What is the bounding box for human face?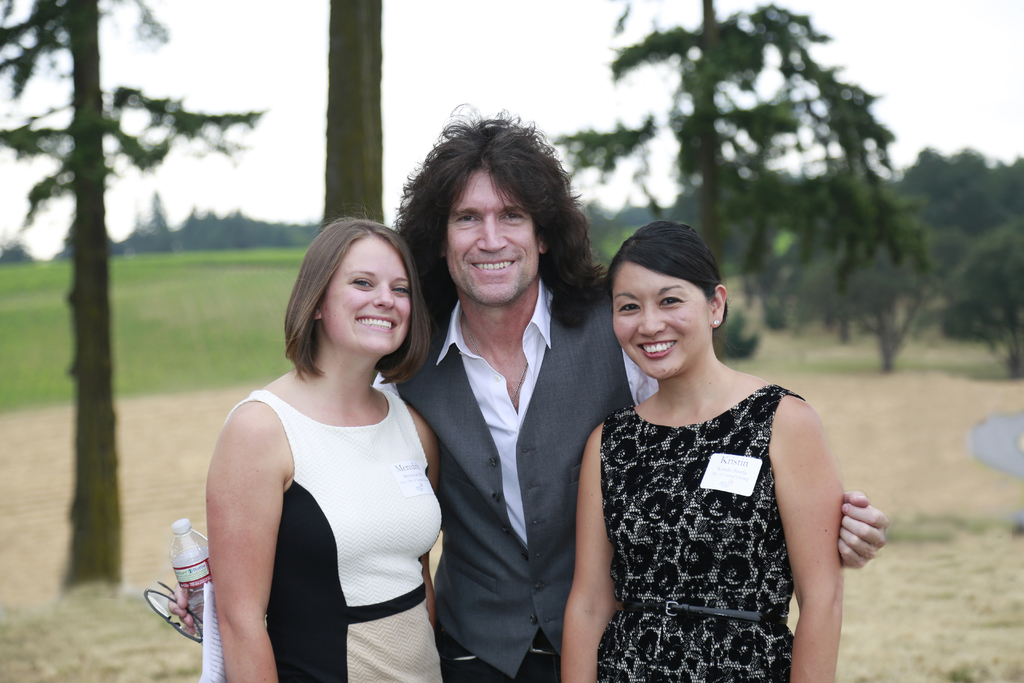
bbox=(319, 235, 412, 356).
